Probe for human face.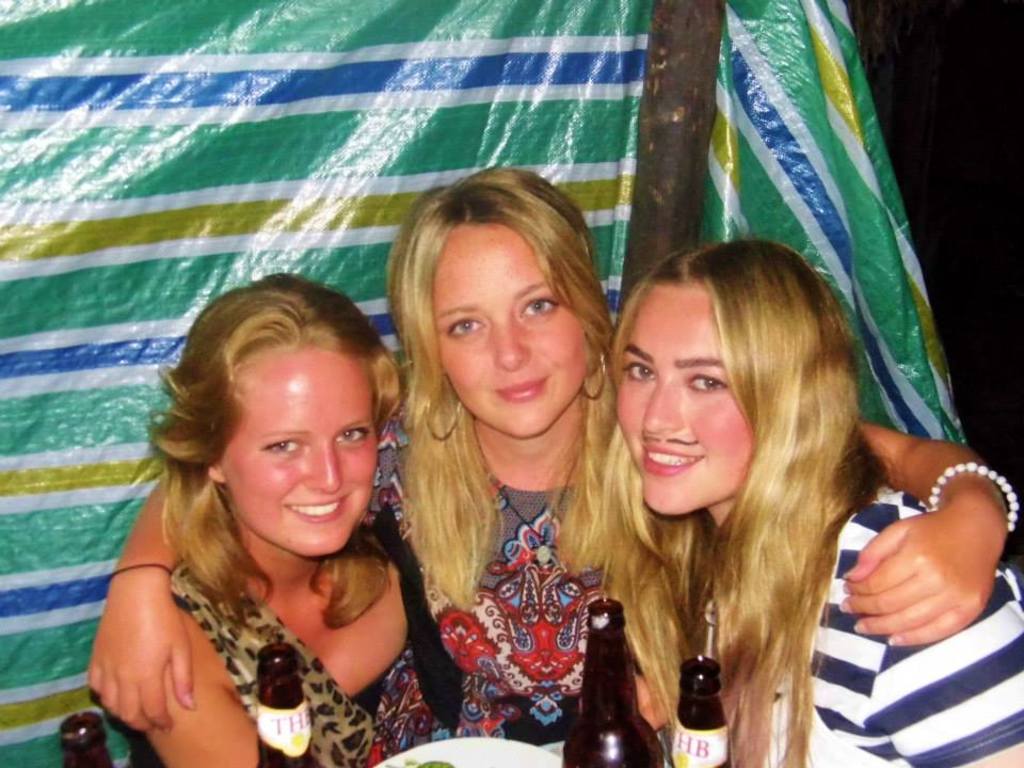
Probe result: bbox(434, 222, 587, 438).
